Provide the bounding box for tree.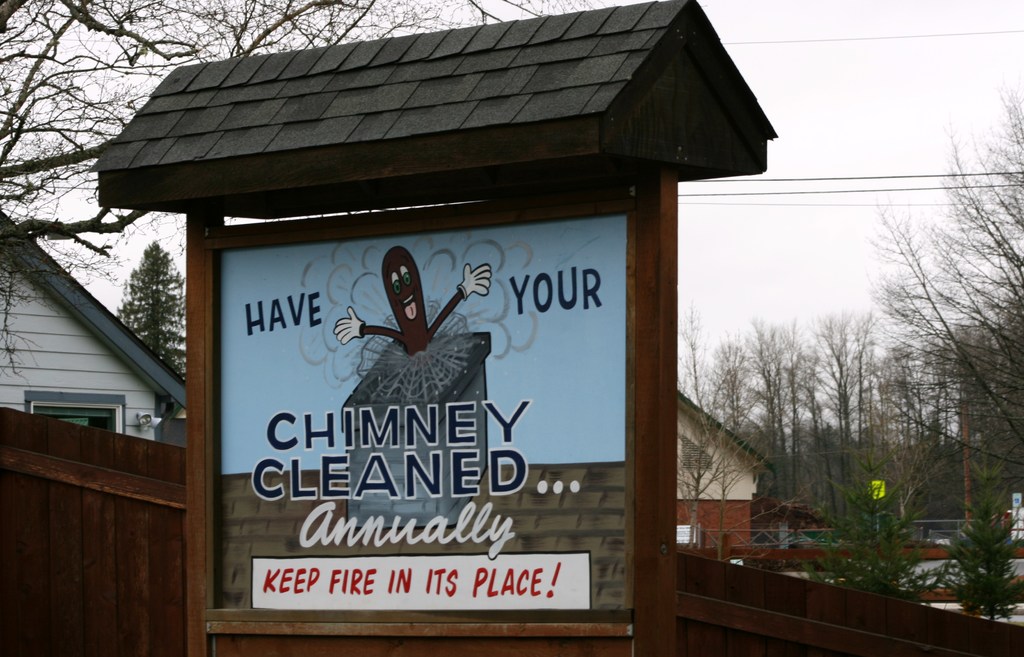
left=112, top=234, right=191, bottom=390.
